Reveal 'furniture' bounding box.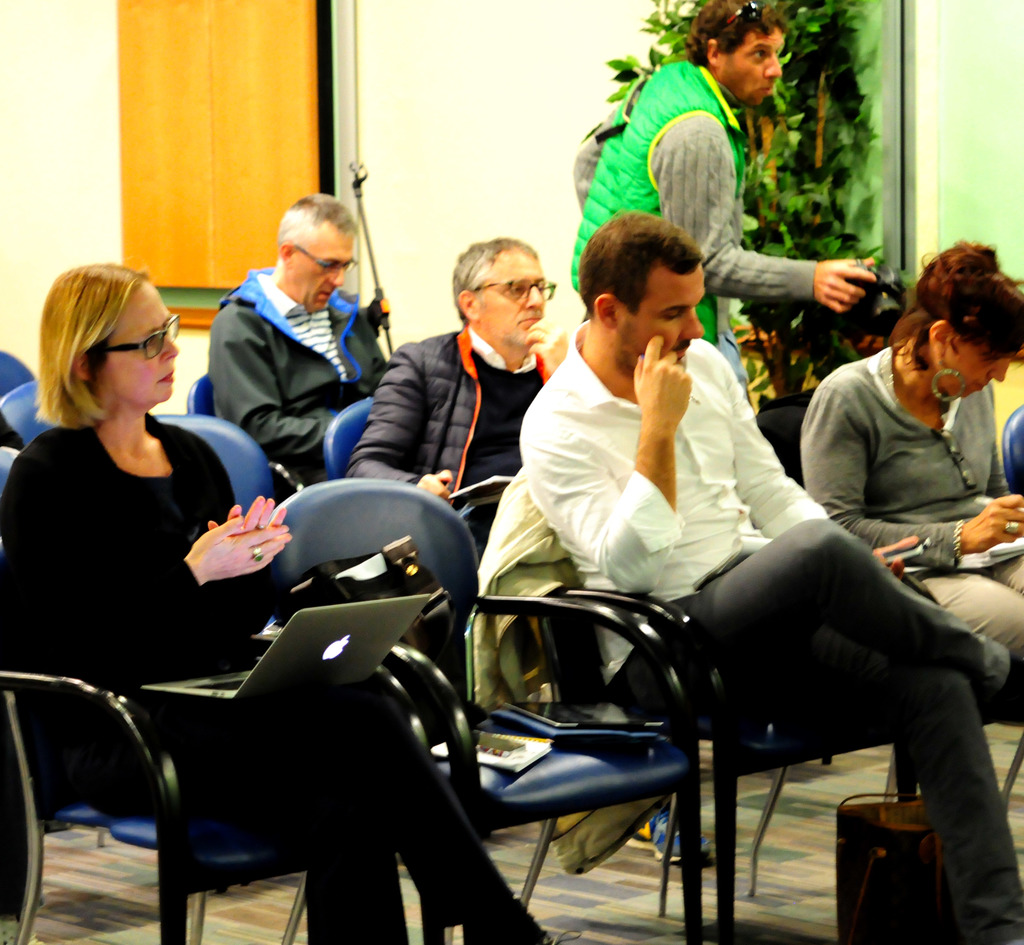
Revealed: x1=452 y1=490 x2=918 y2=944.
